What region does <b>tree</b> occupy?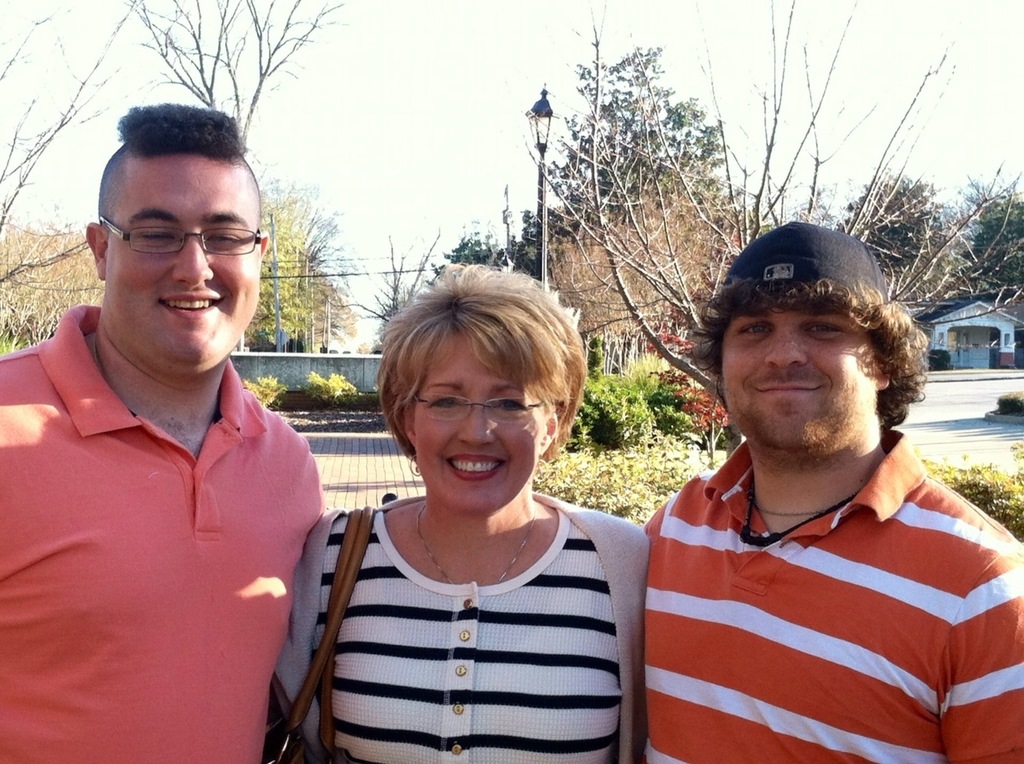
(97,0,354,157).
